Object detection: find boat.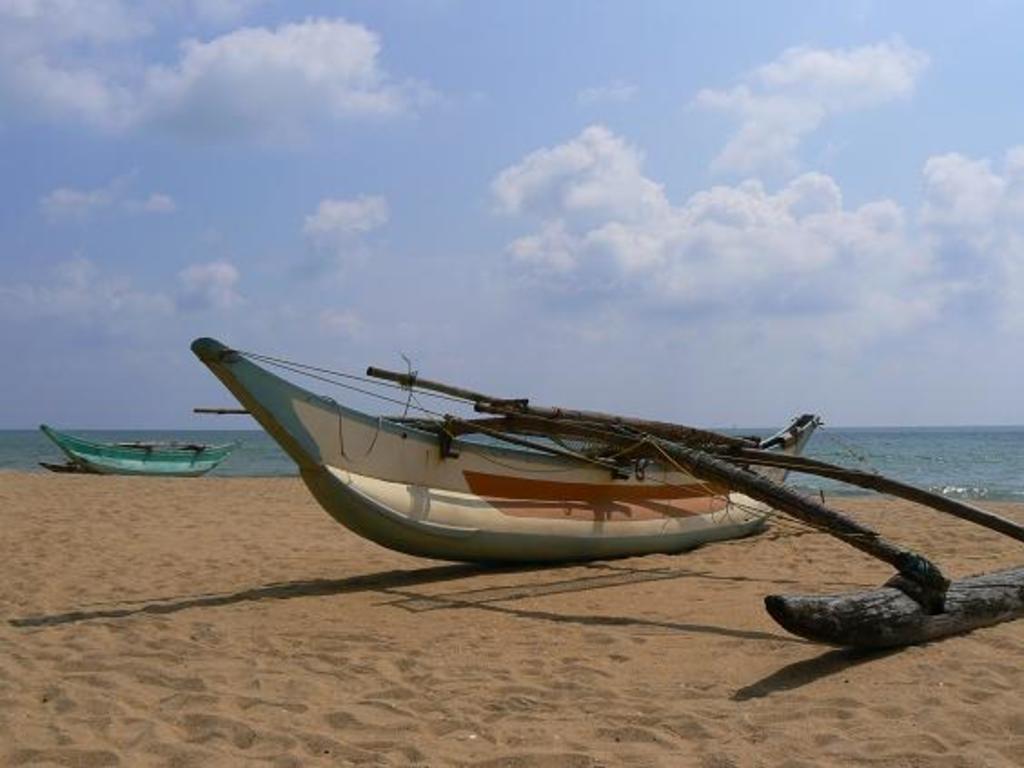
191, 334, 968, 601.
